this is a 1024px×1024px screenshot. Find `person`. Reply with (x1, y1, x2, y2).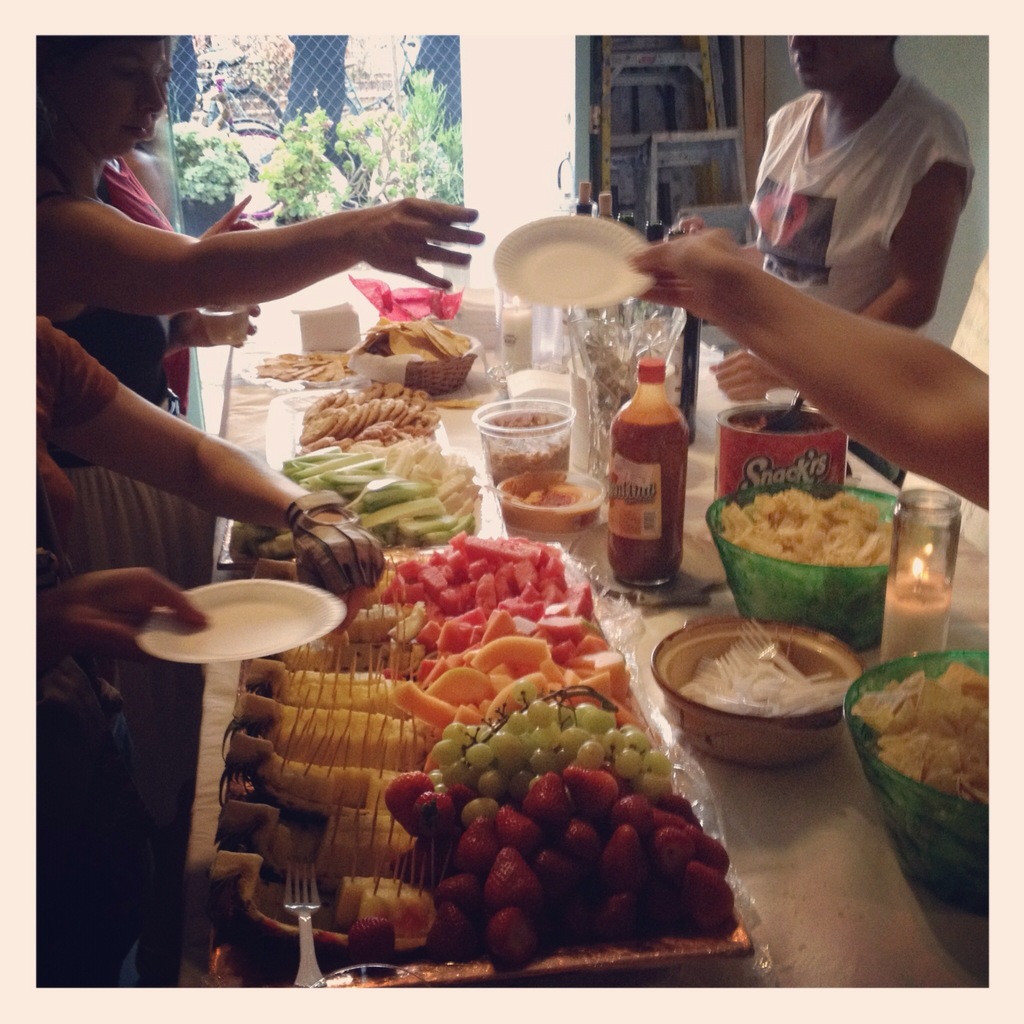
(676, 27, 978, 401).
